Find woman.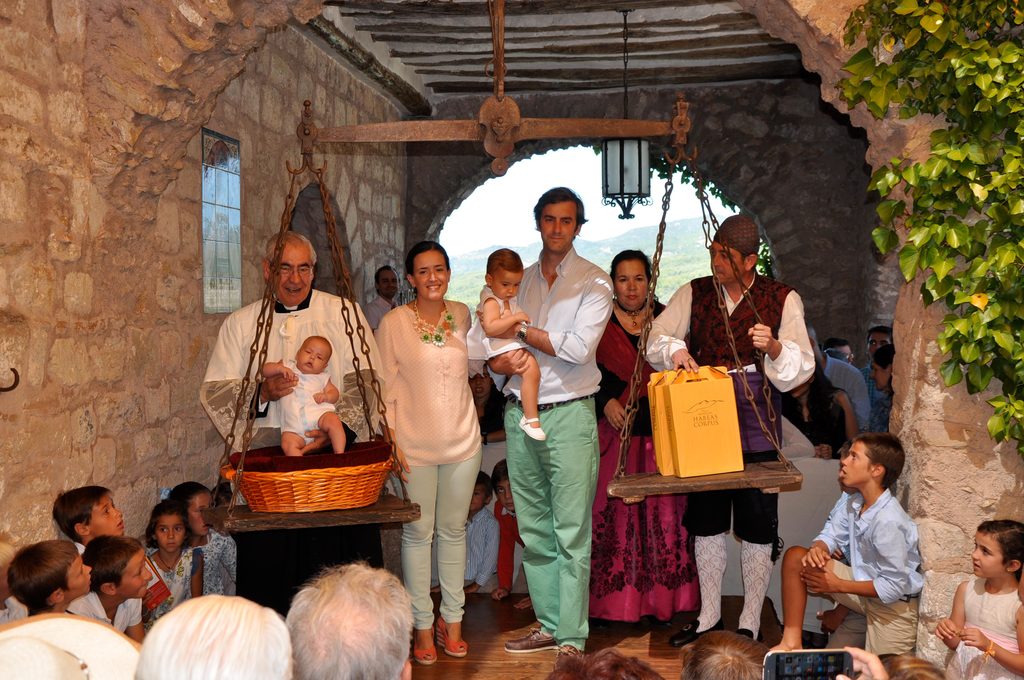
l=372, t=232, r=494, b=637.
